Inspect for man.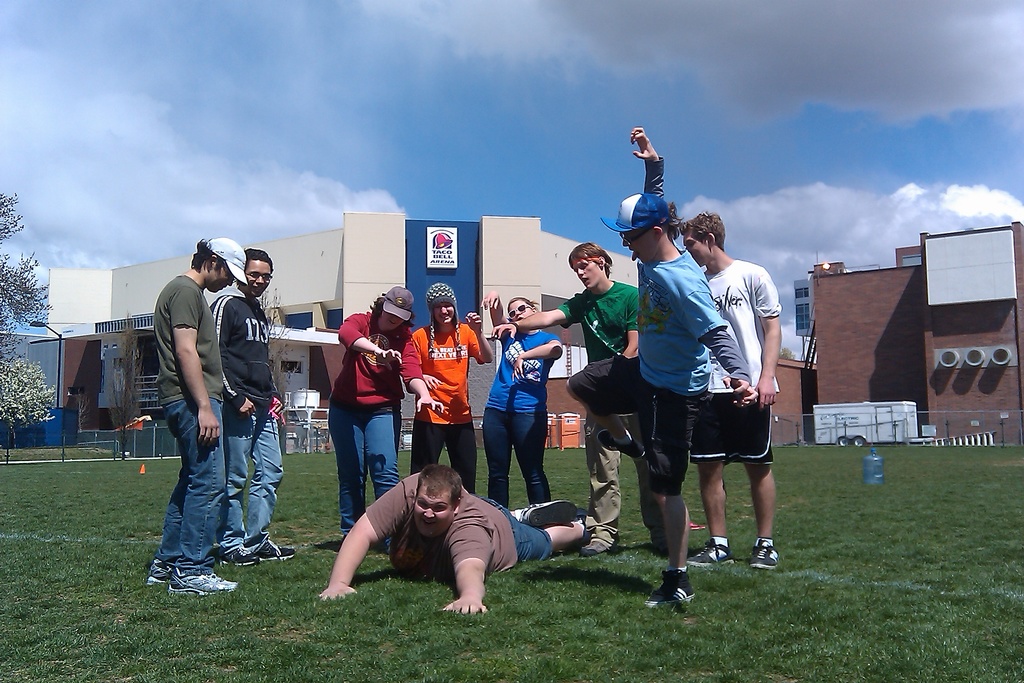
Inspection: BBox(207, 247, 295, 567).
